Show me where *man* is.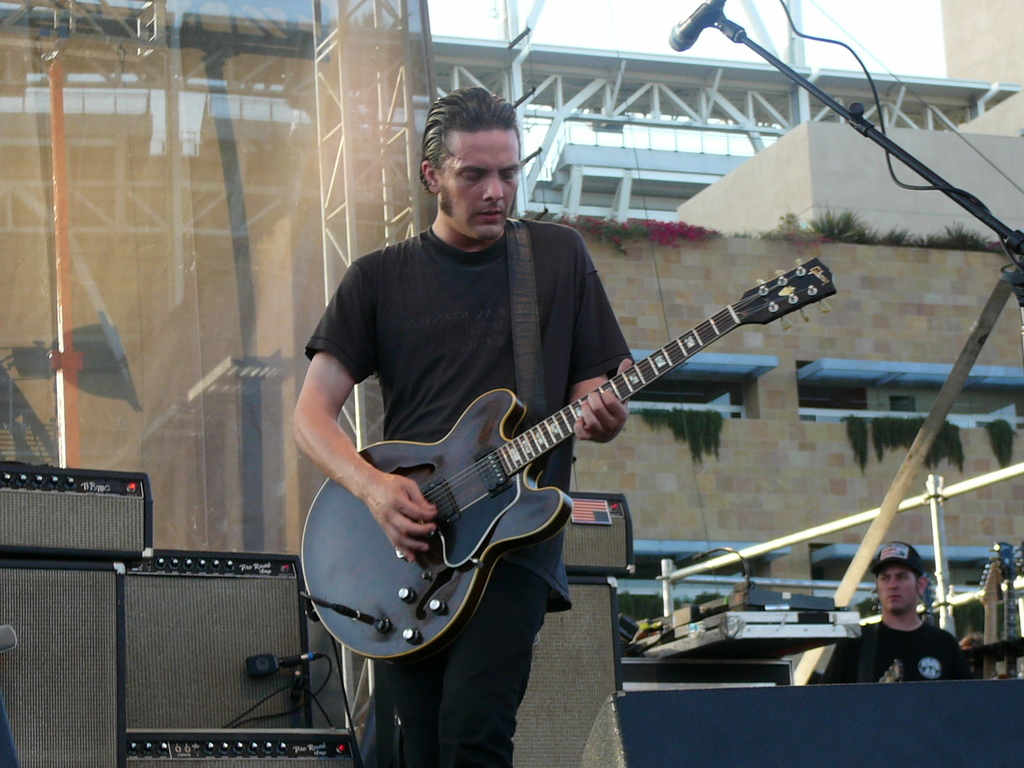
*man* is at l=293, t=86, r=637, b=767.
